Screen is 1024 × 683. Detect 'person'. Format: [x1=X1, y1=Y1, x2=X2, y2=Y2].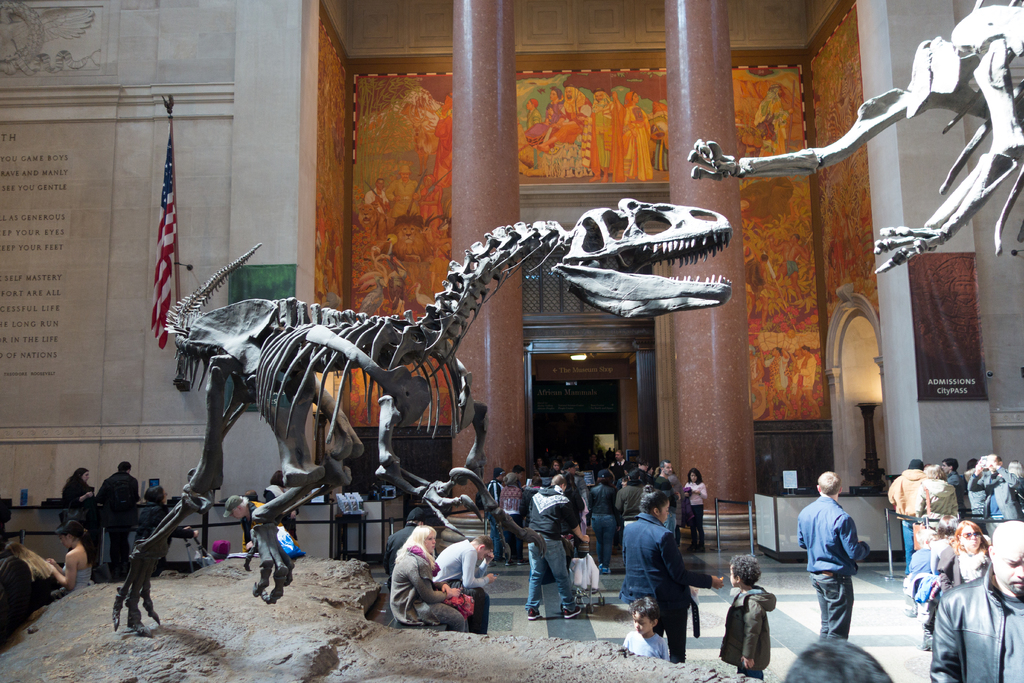
[x1=940, y1=525, x2=994, y2=595].
